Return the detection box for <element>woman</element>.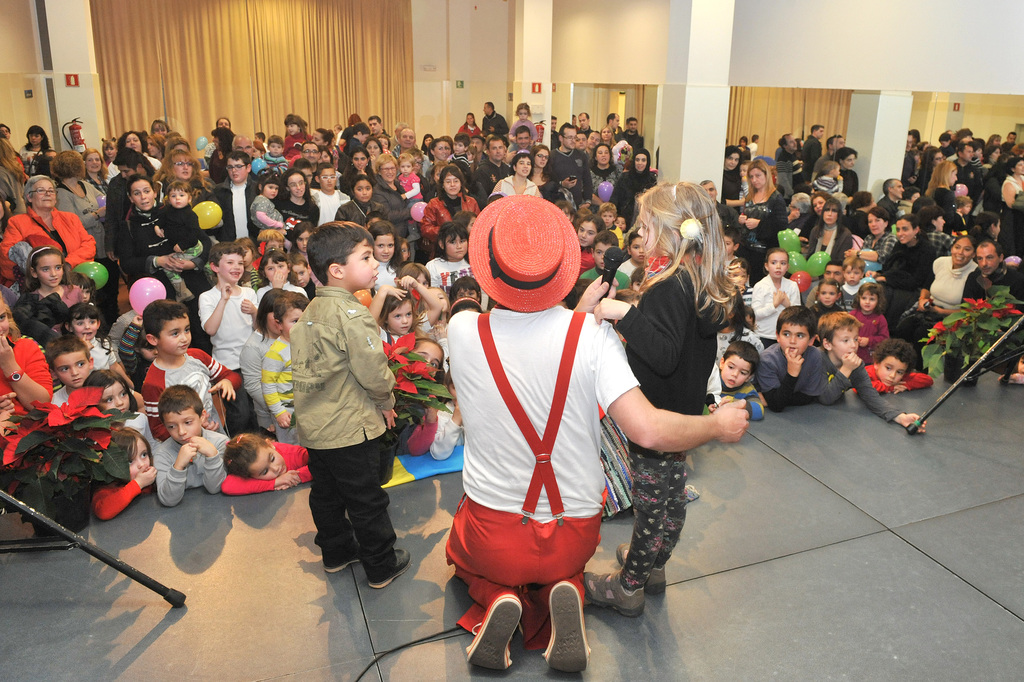
724:146:746:217.
